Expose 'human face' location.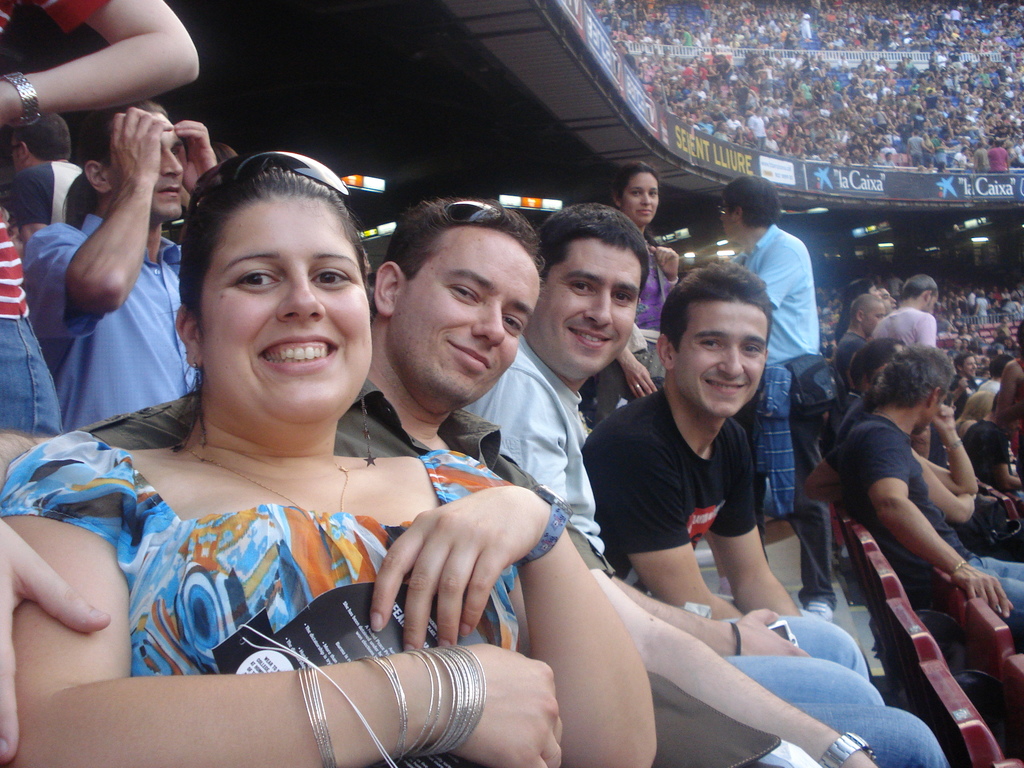
Exposed at (x1=539, y1=239, x2=644, y2=371).
